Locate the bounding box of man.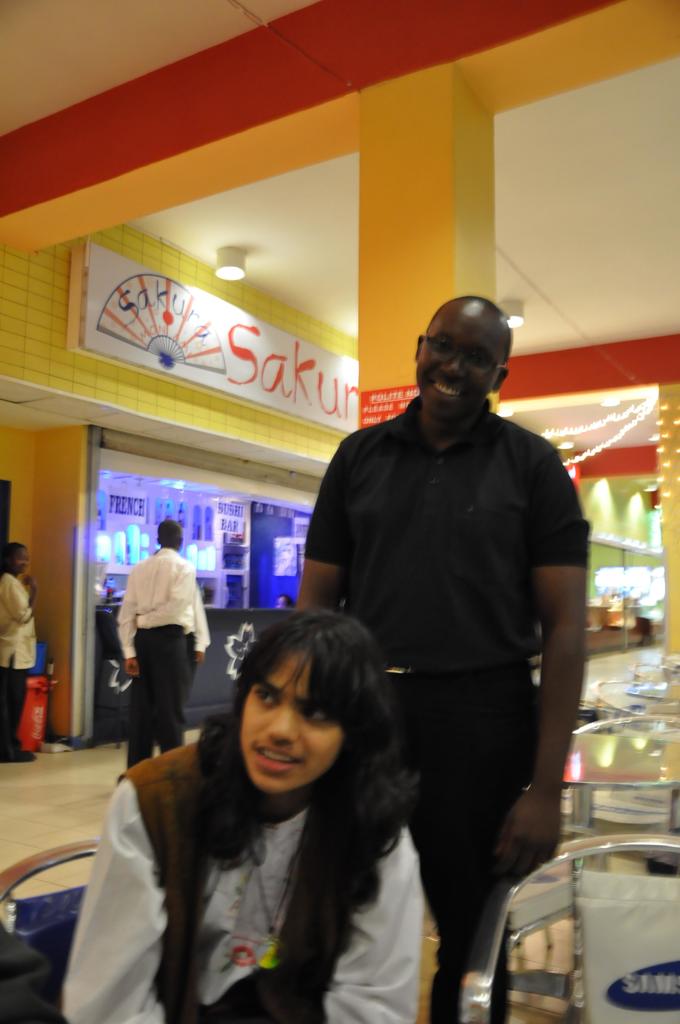
Bounding box: 300:272:593:993.
